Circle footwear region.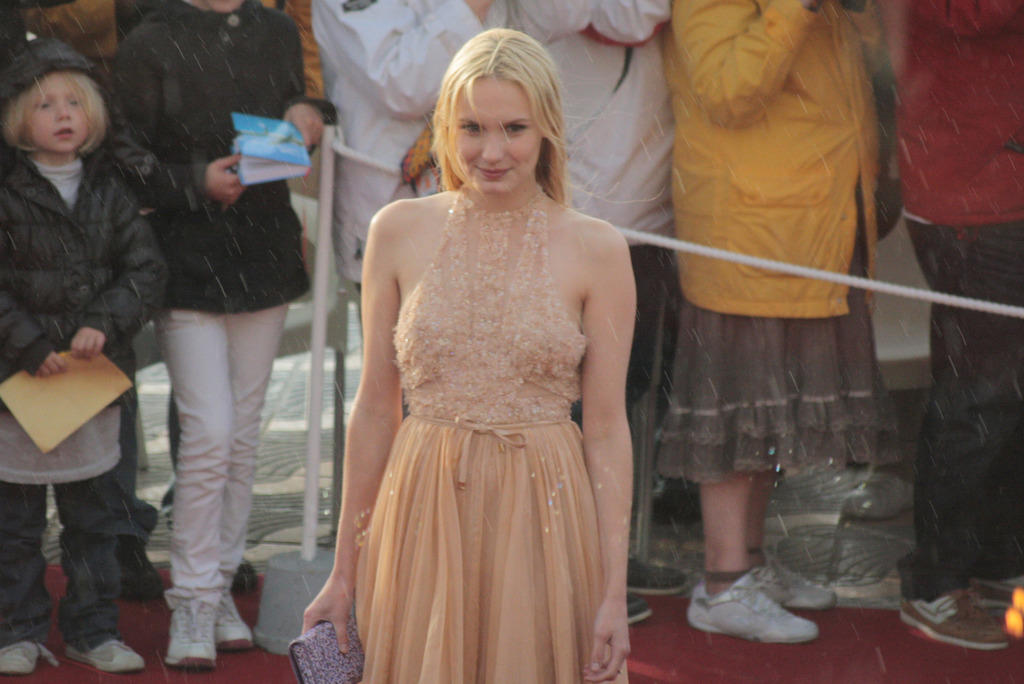
Region: region(744, 563, 835, 610).
